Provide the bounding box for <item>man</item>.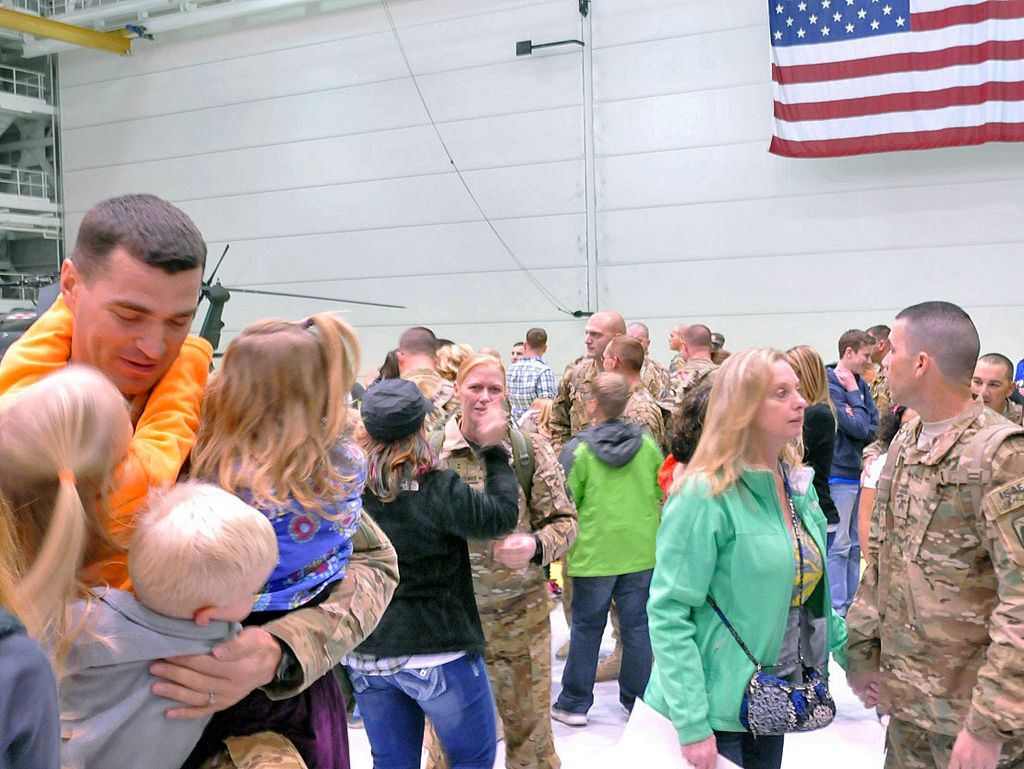
Rect(845, 298, 1023, 768).
